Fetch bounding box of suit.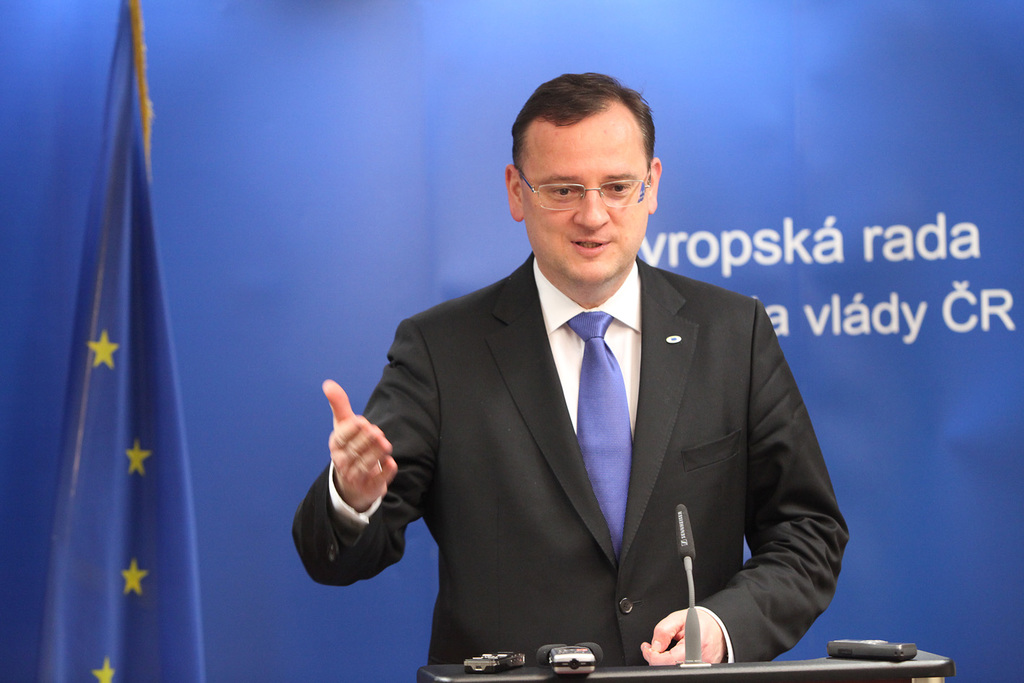
Bbox: (left=325, top=217, right=787, bottom=647).
